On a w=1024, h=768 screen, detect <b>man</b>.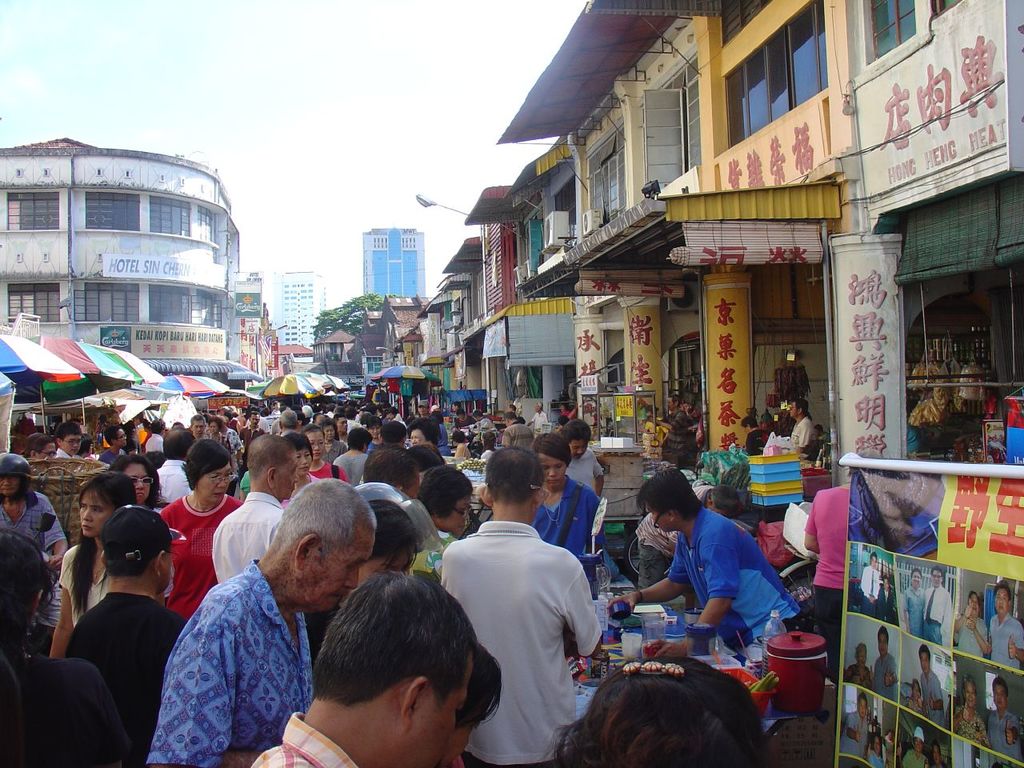
<region>187, 414, 206, 436</region>.
